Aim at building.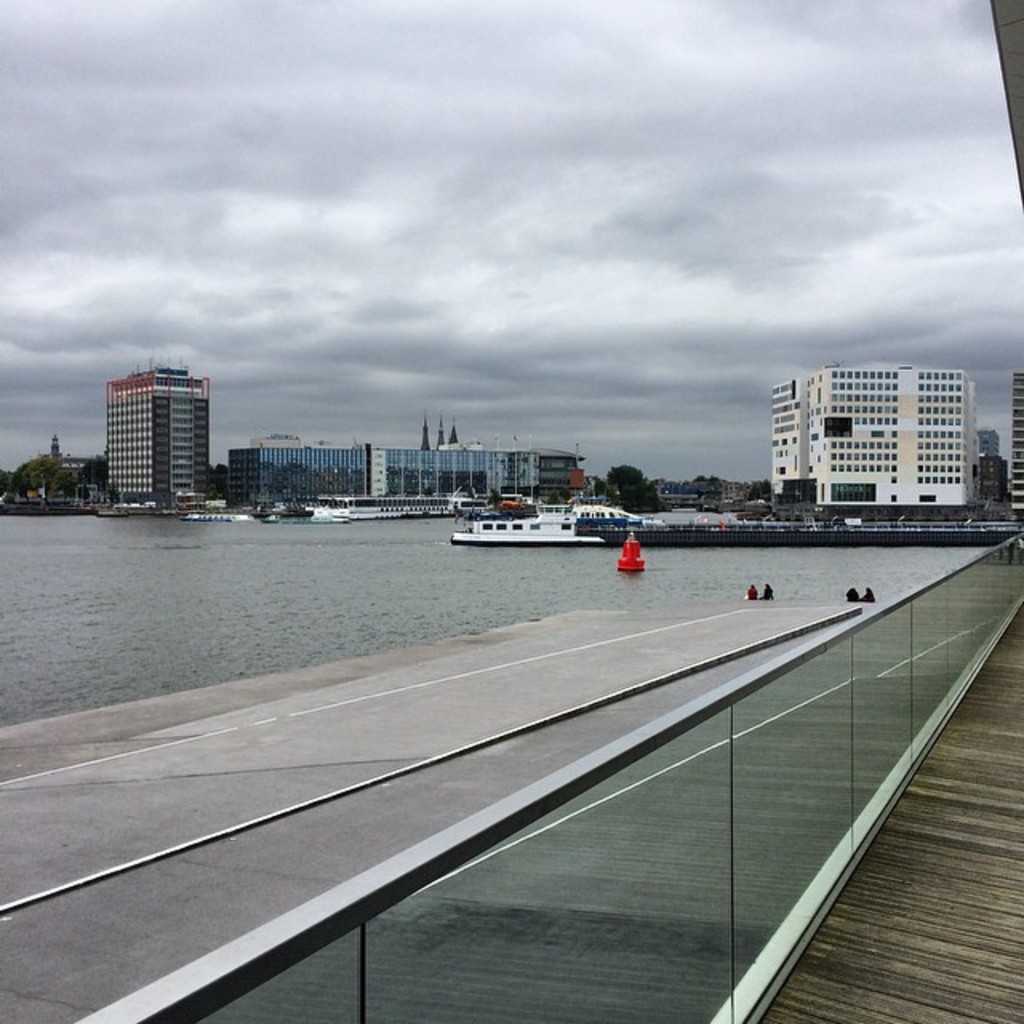
Aimed at locate(1005, 366, 1021, 520).
